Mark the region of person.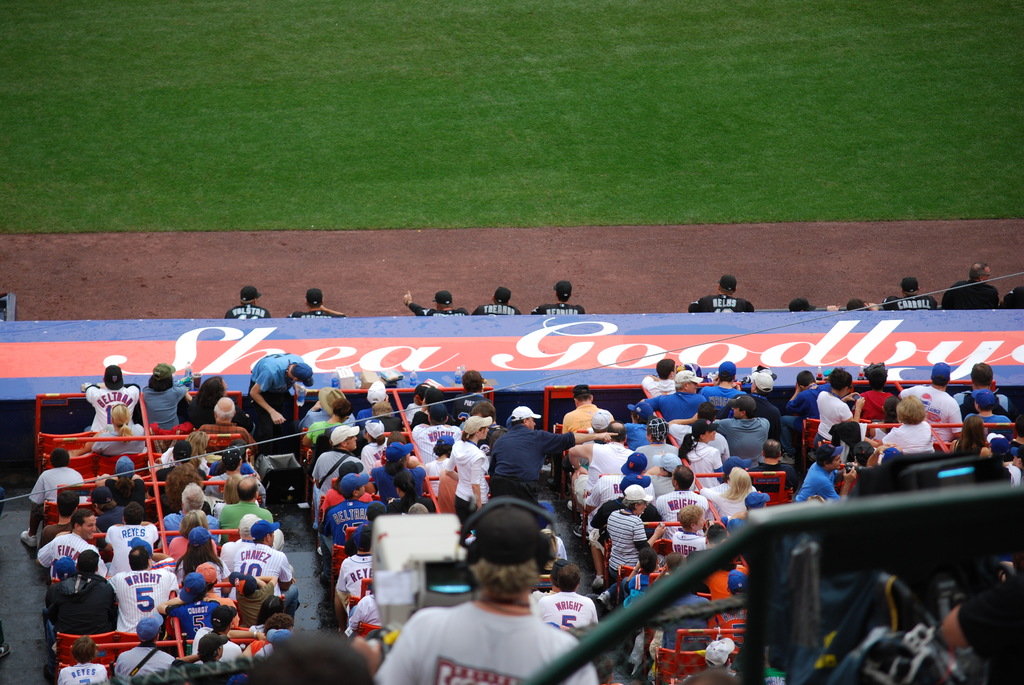
Region: BBox(644, 374, 701, 420).
